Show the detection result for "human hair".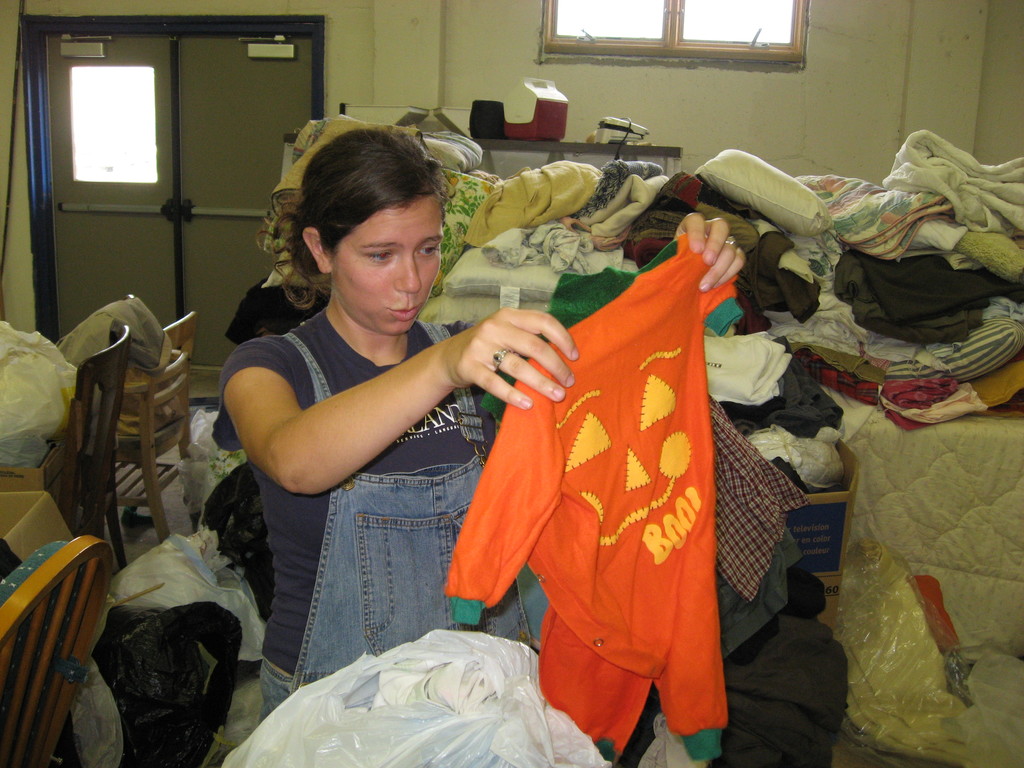
[253,128,452,305].
